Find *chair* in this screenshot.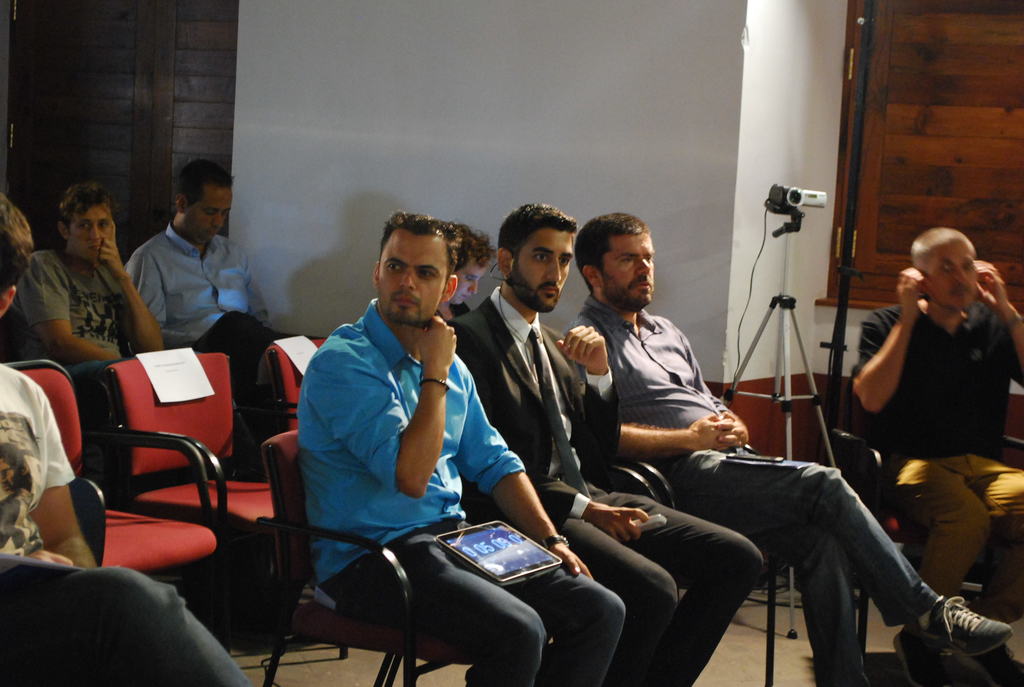
The bounding box for *chair* is {"x1": 820, "y1": 379, "x2": 1023, "y2": 674}.
